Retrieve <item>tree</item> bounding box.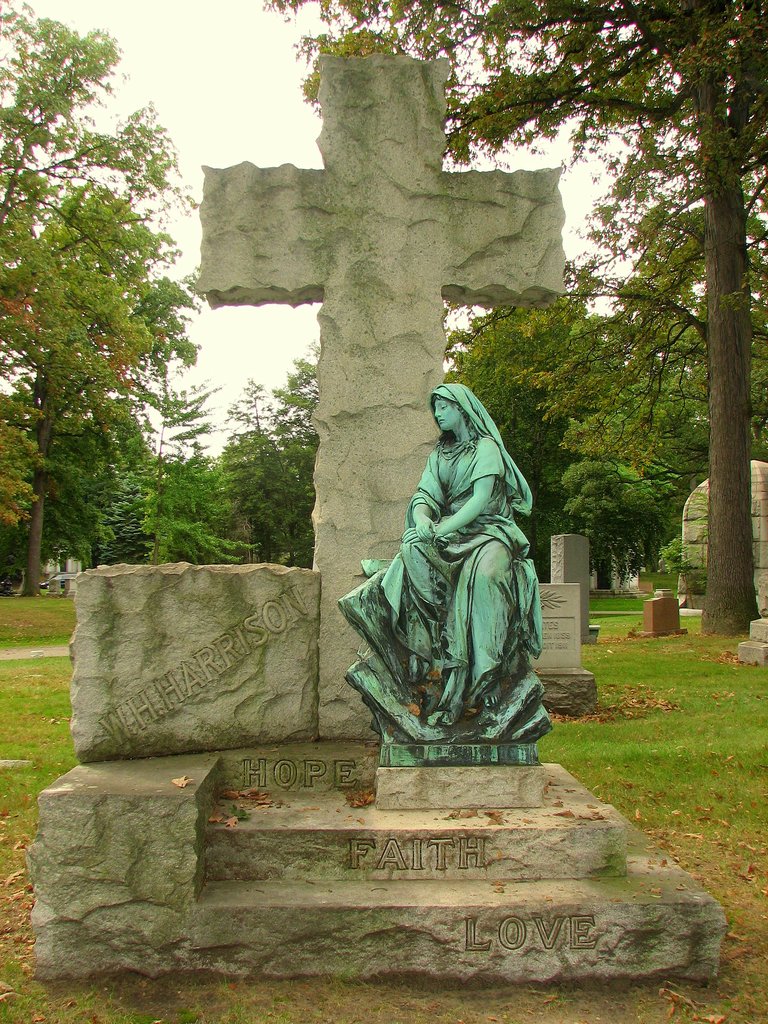
Bounding box: 0,206,190,600.
